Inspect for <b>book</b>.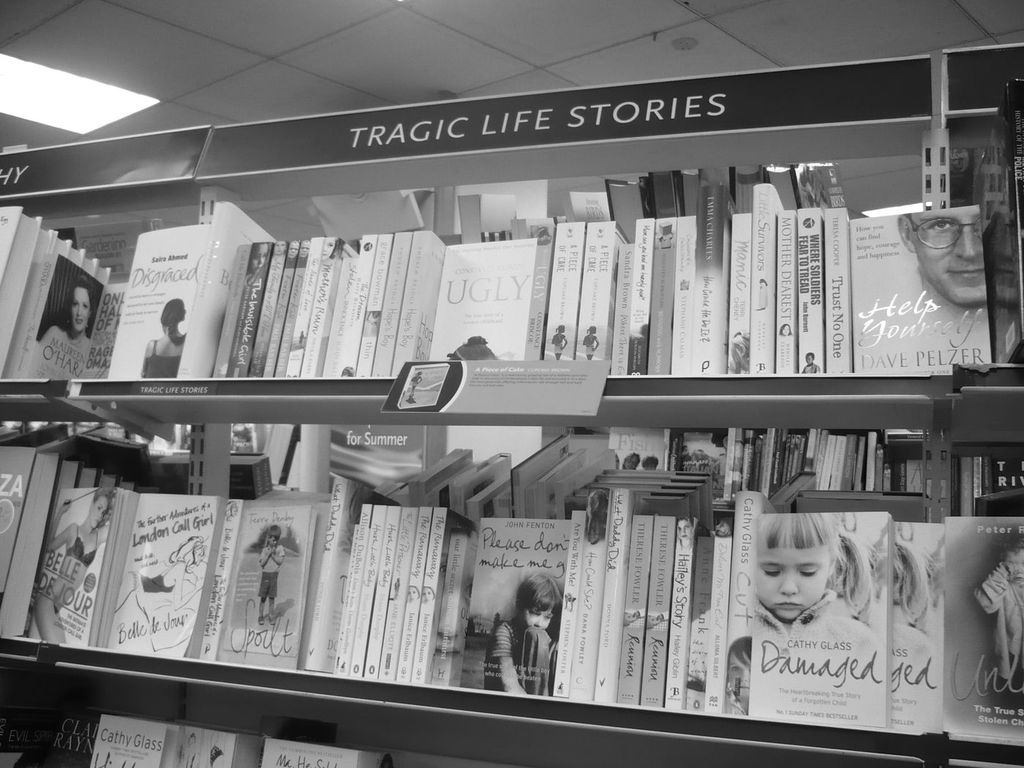
Inspection: (left=843, top=204, right=994, bottom=388).
